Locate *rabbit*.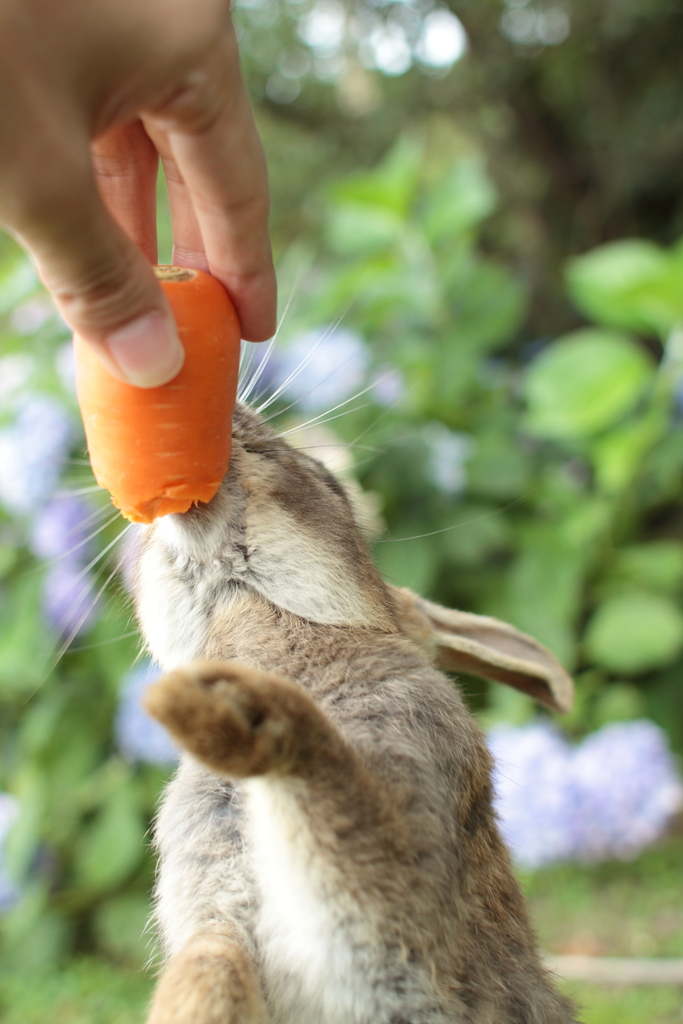
Bounding box: x1=17, y1=280, x2=573, y2=1023.
